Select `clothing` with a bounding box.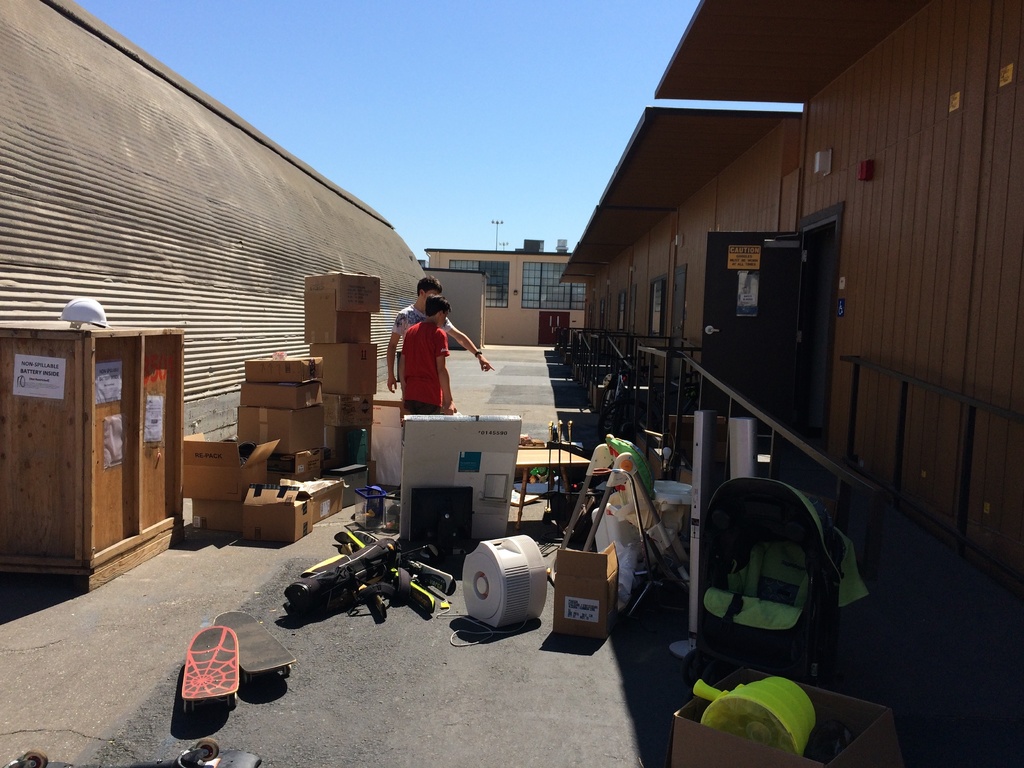
BBox(385, 301, 466, 403).
